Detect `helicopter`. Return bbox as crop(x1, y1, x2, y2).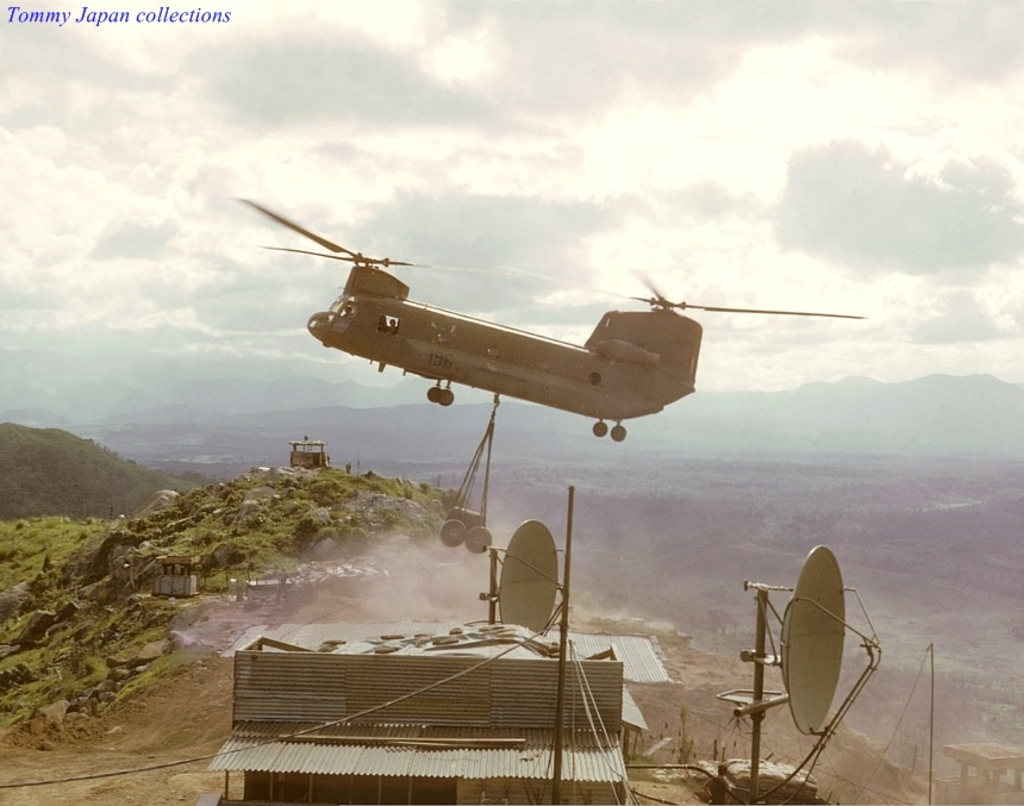
crop(238, 196, 866, 444).
